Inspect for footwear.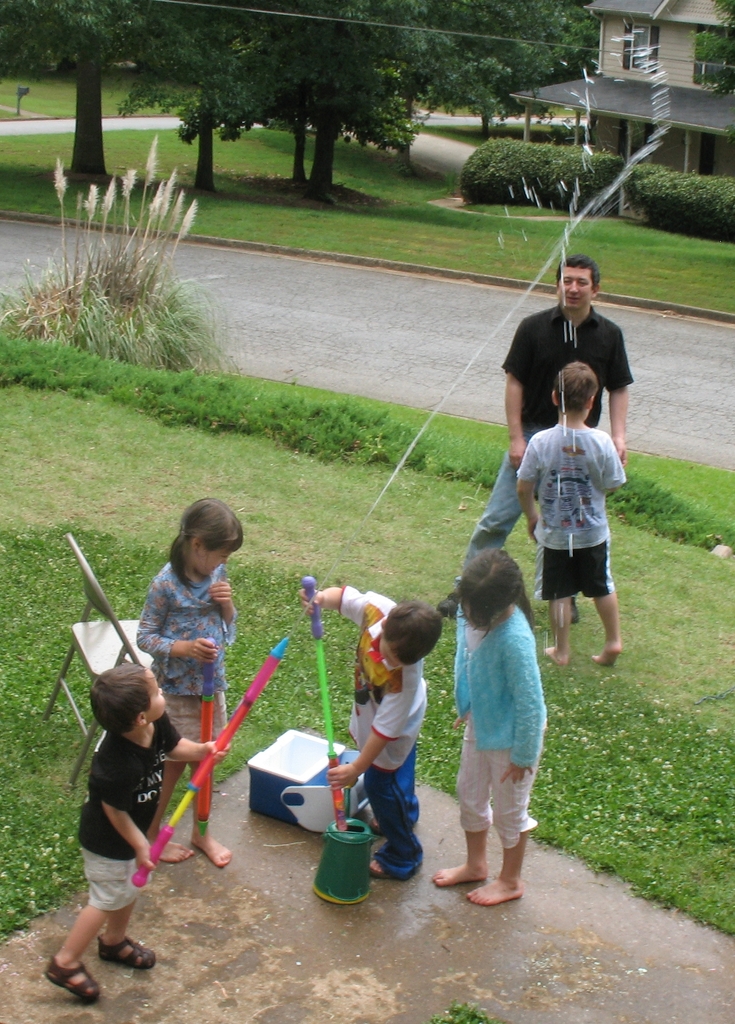
Inspection: [x1=97, y1=934, x2=160, y2=969].
